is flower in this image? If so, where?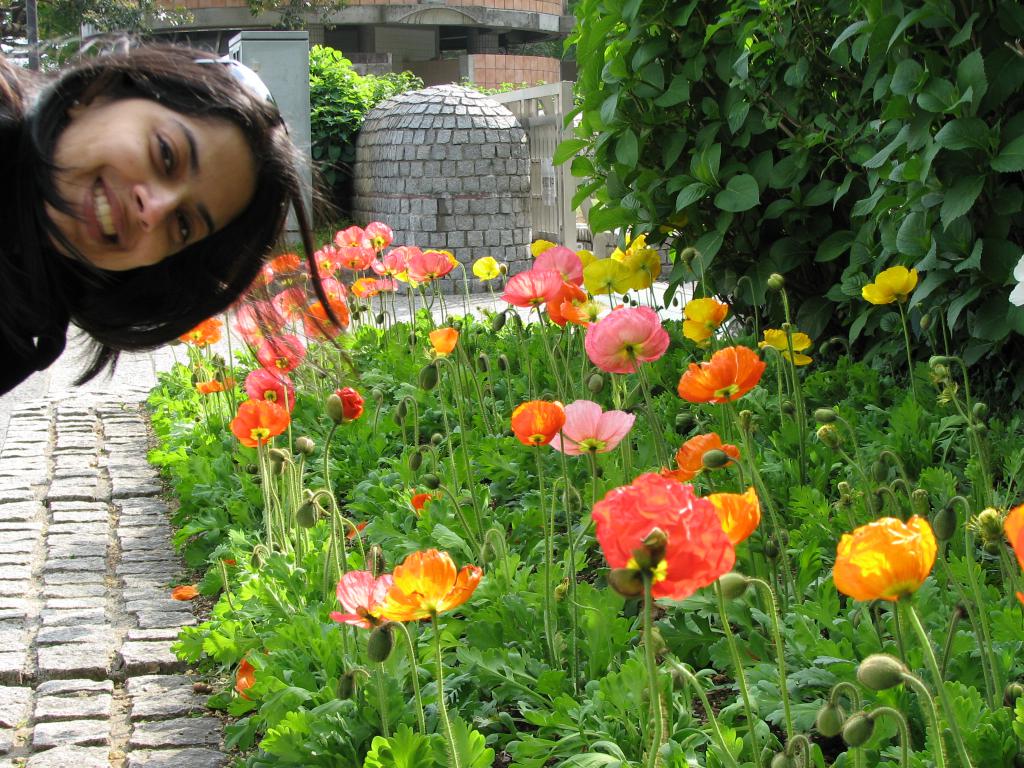
Yes, at BBox(191, 374, 237, 396).
